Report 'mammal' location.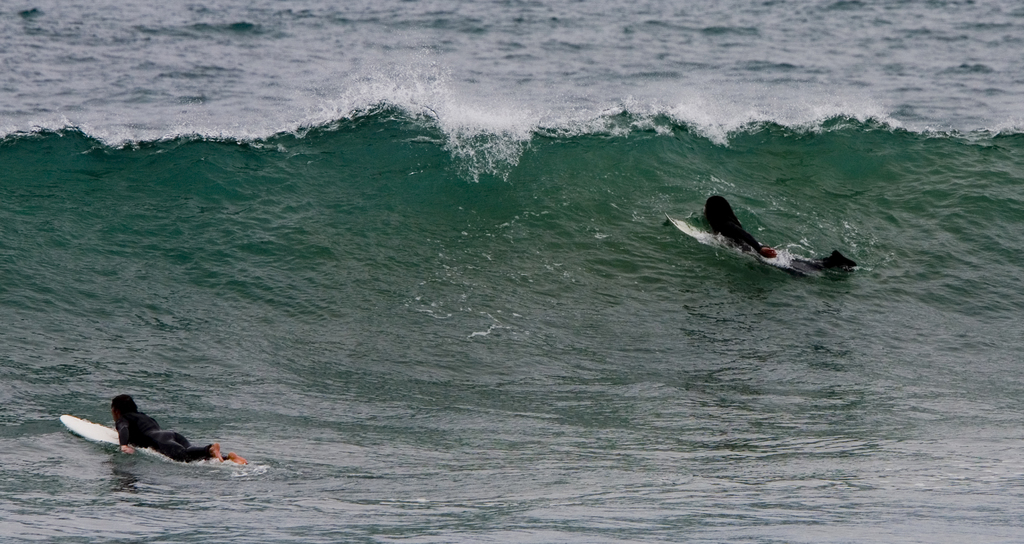
Report: rect(706, 198, 855, 287).
